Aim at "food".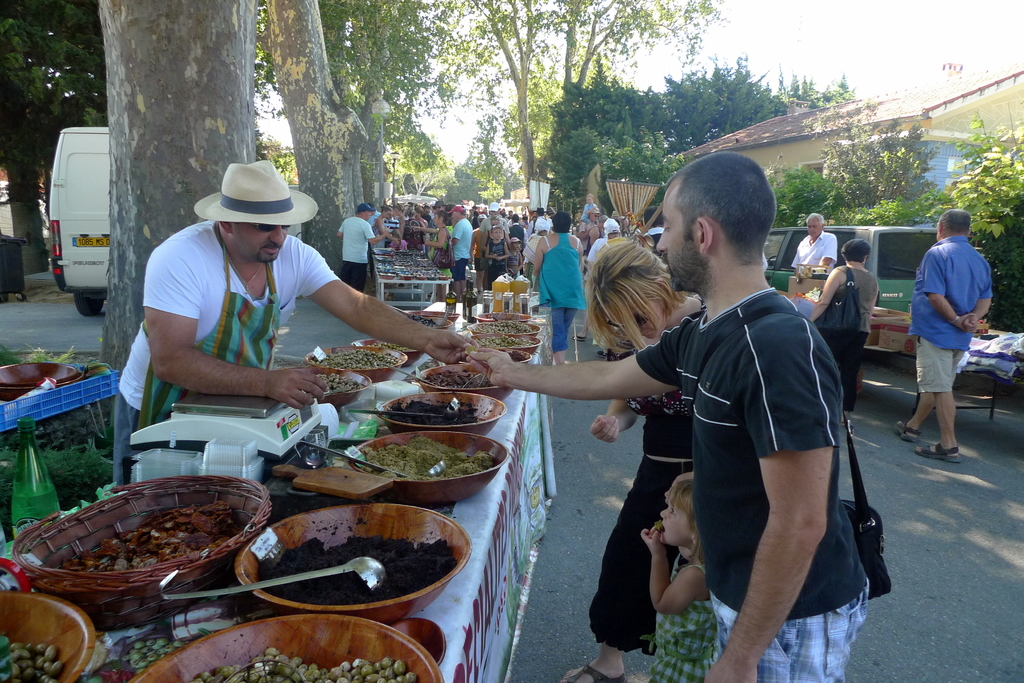
Aimed at detection(470, 318, 536, 332).
